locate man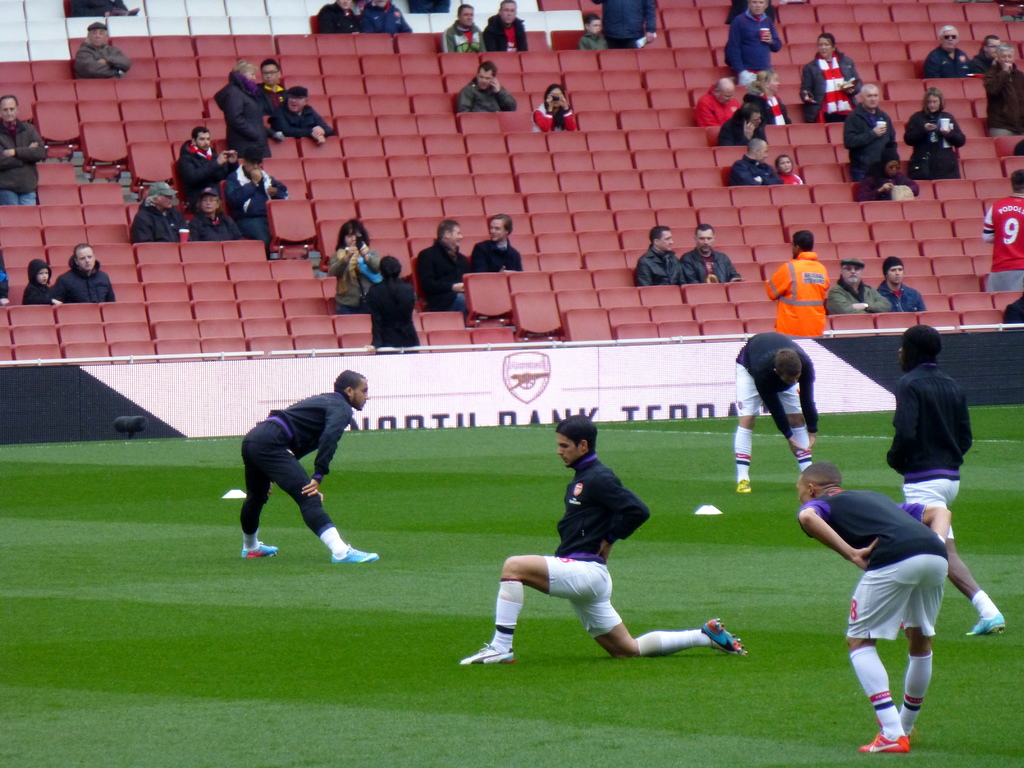
x1=58 y1=240 x2=118 y2=301
